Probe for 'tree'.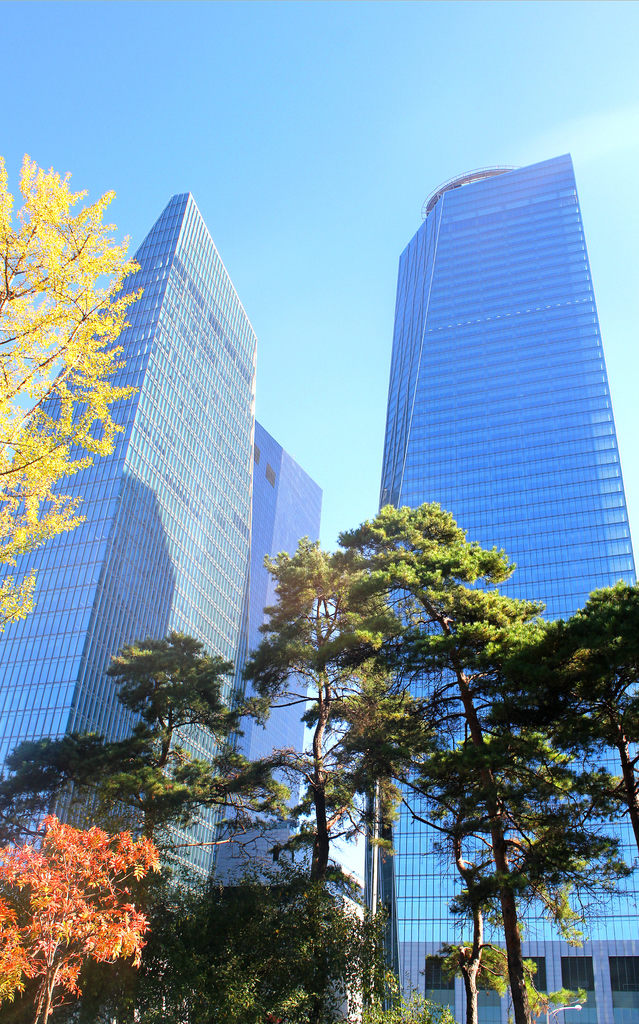
Probe result: (259, 493, 593, 998).
